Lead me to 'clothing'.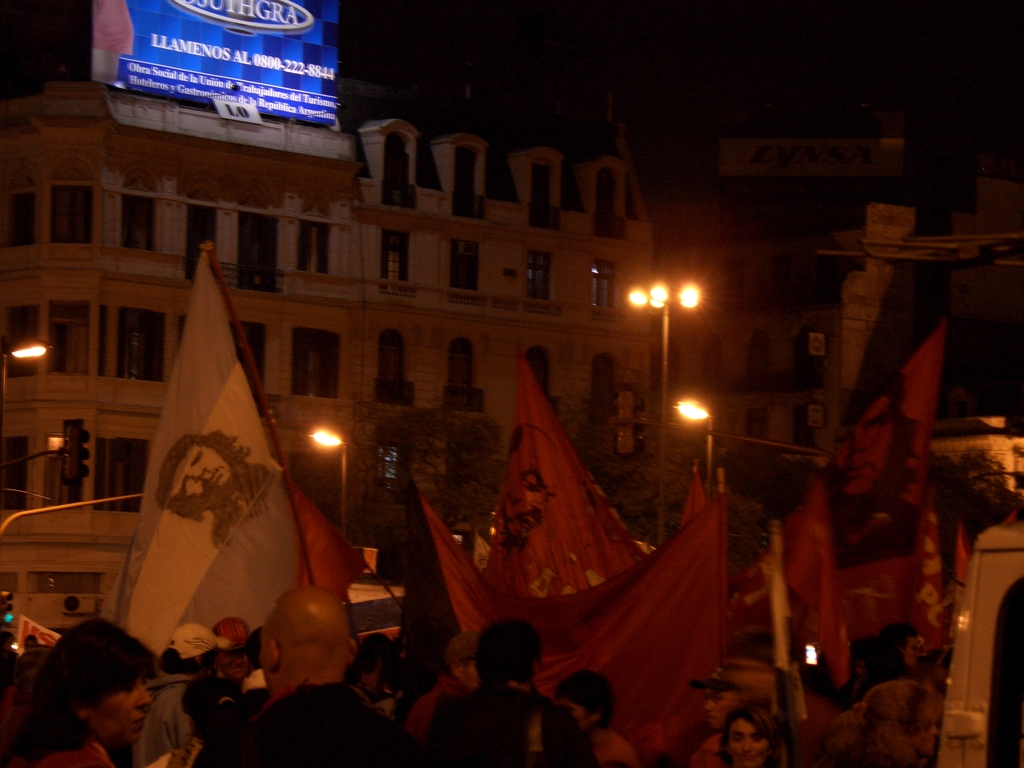
Lead to locate(193, 682, 429, 767).
